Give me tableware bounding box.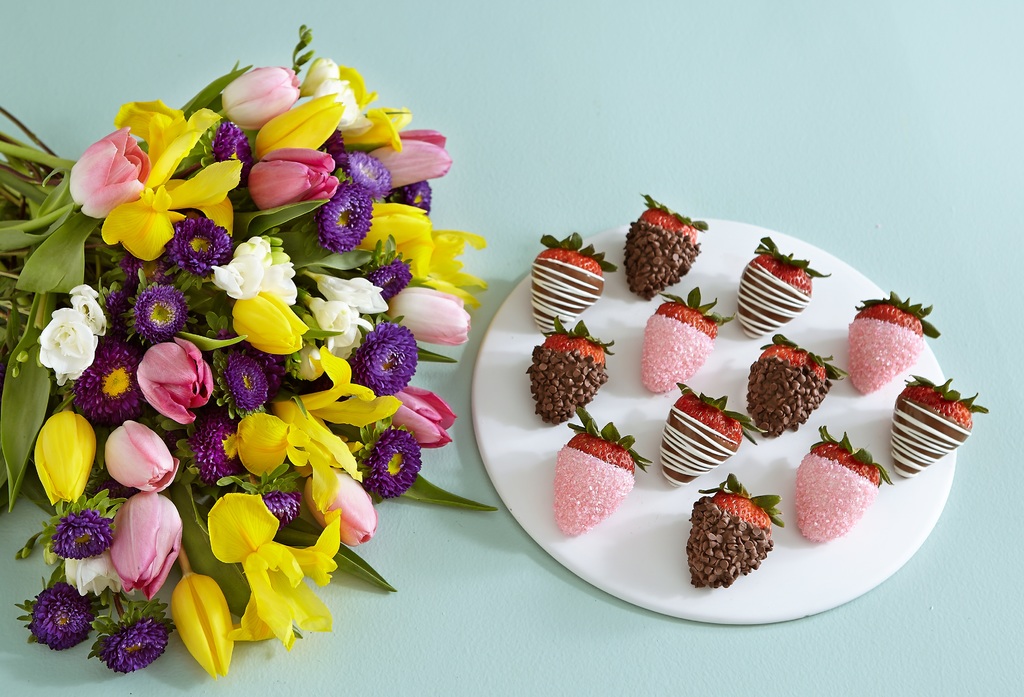
[left=485, top=259, right=968, bottom=619].
